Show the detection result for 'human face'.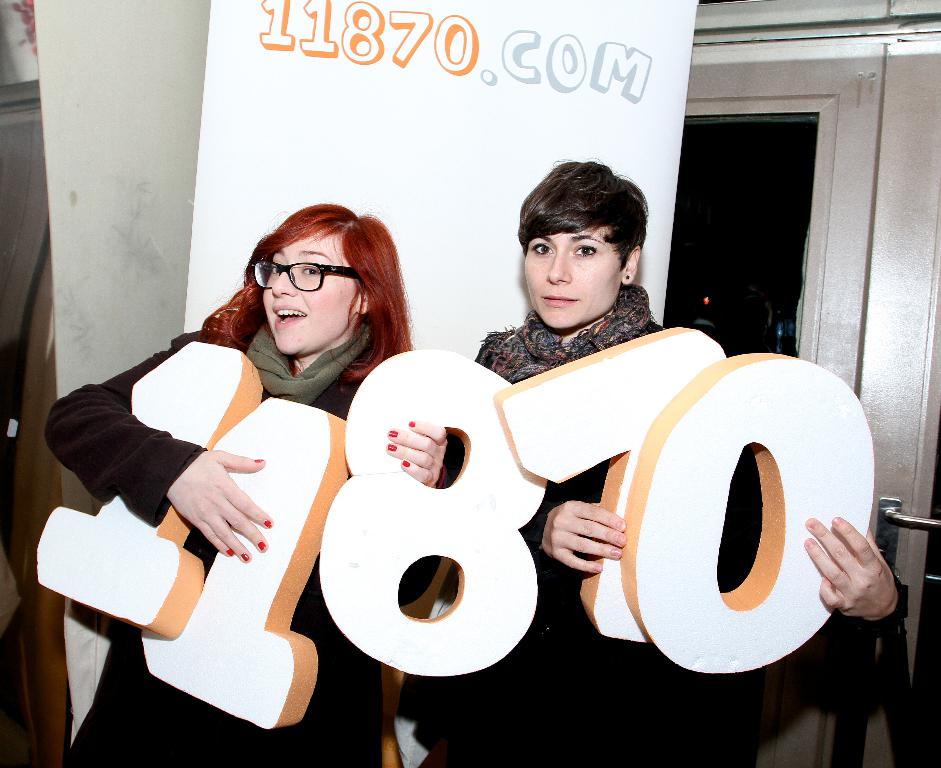
<region>520, 224, 619, 330</region>.
